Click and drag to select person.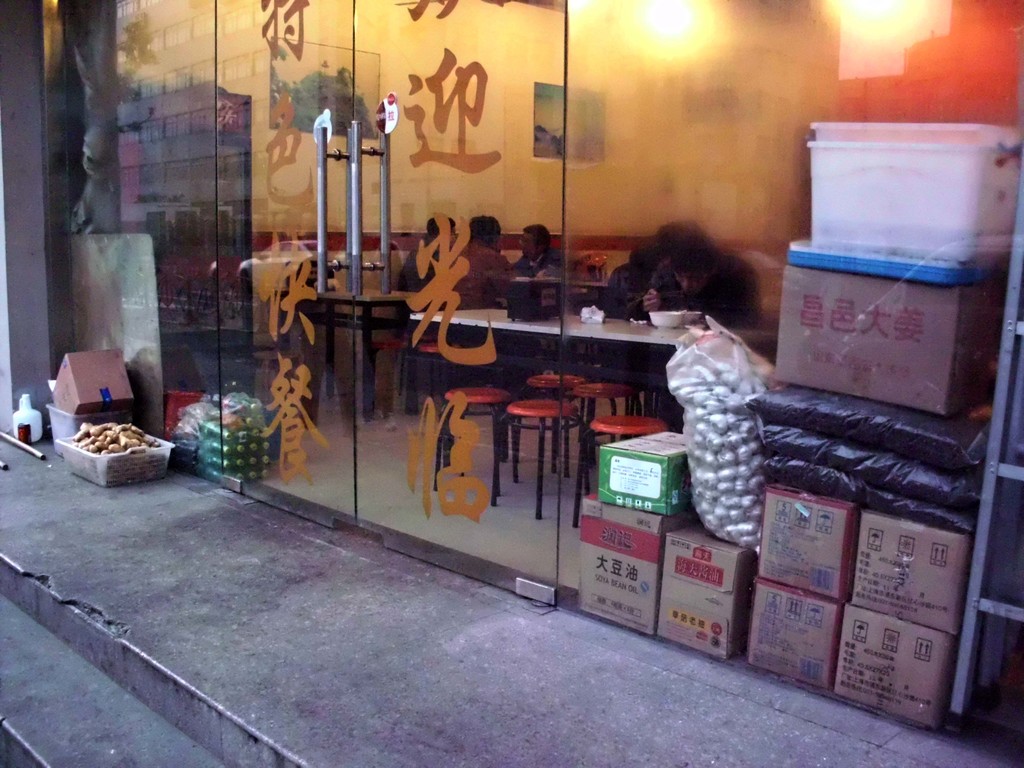
Selection: l=426, t=213, r=515, b=311.
